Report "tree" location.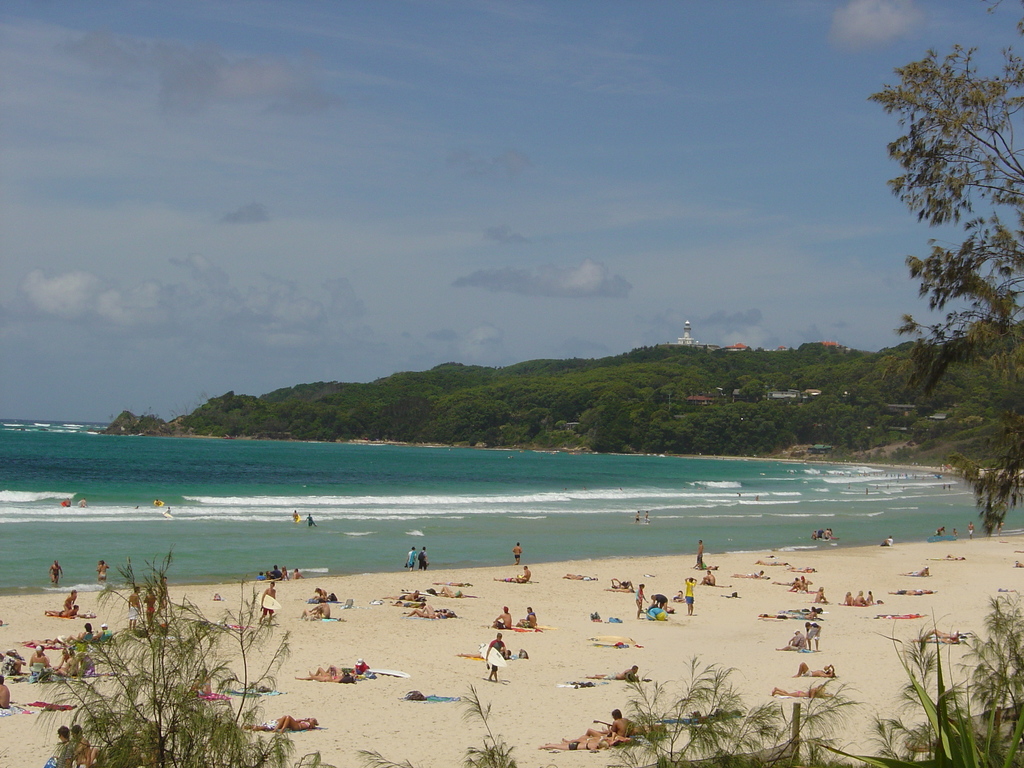
Report: region(607, 648, 870, 767).
